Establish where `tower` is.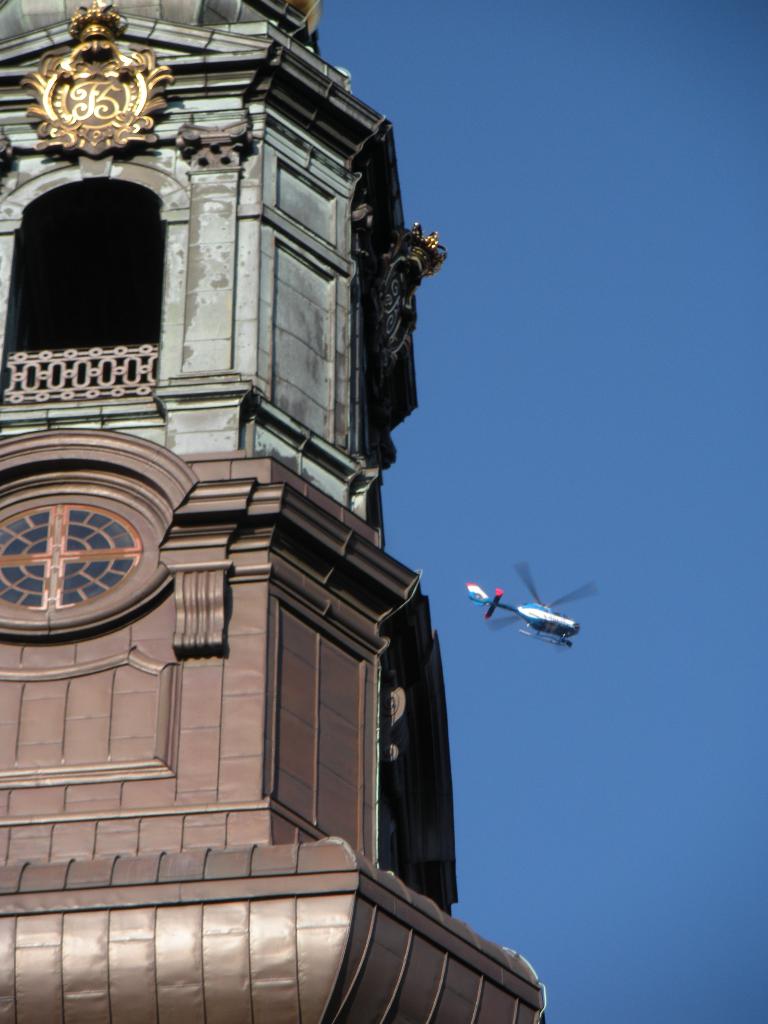
Established at x1=0, y1=0, x2=548, y2=1023.
